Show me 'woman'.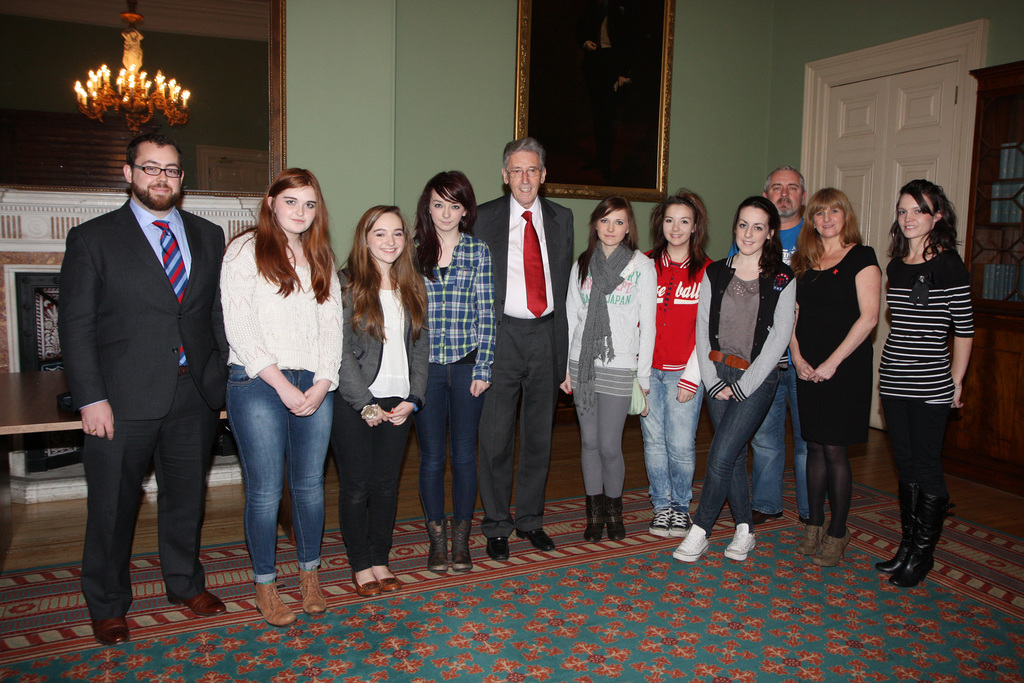
'woman' is here: [412,168,497,575].
